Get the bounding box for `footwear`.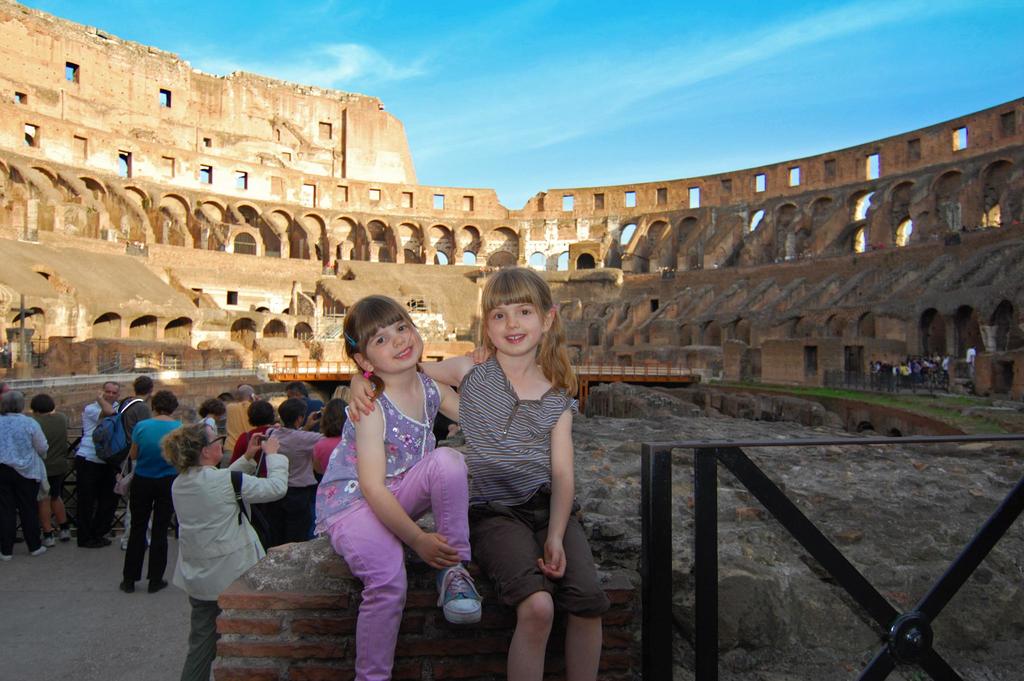
32:545:45:557.
